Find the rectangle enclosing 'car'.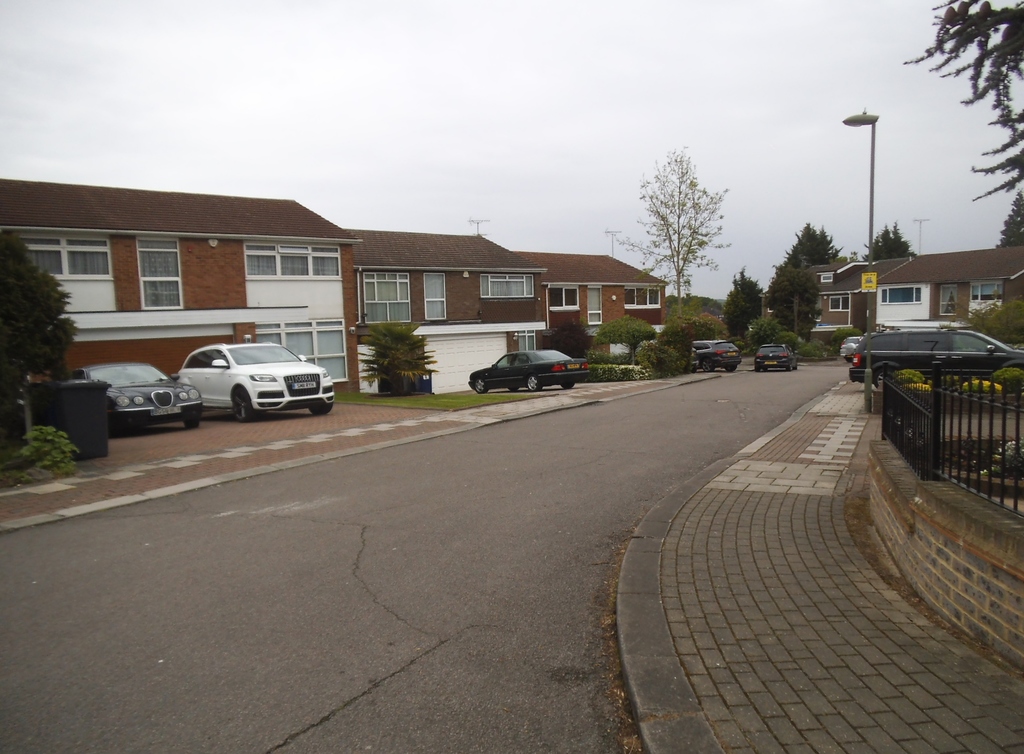
x1=750, y1=342, x2=797, y2=370.
